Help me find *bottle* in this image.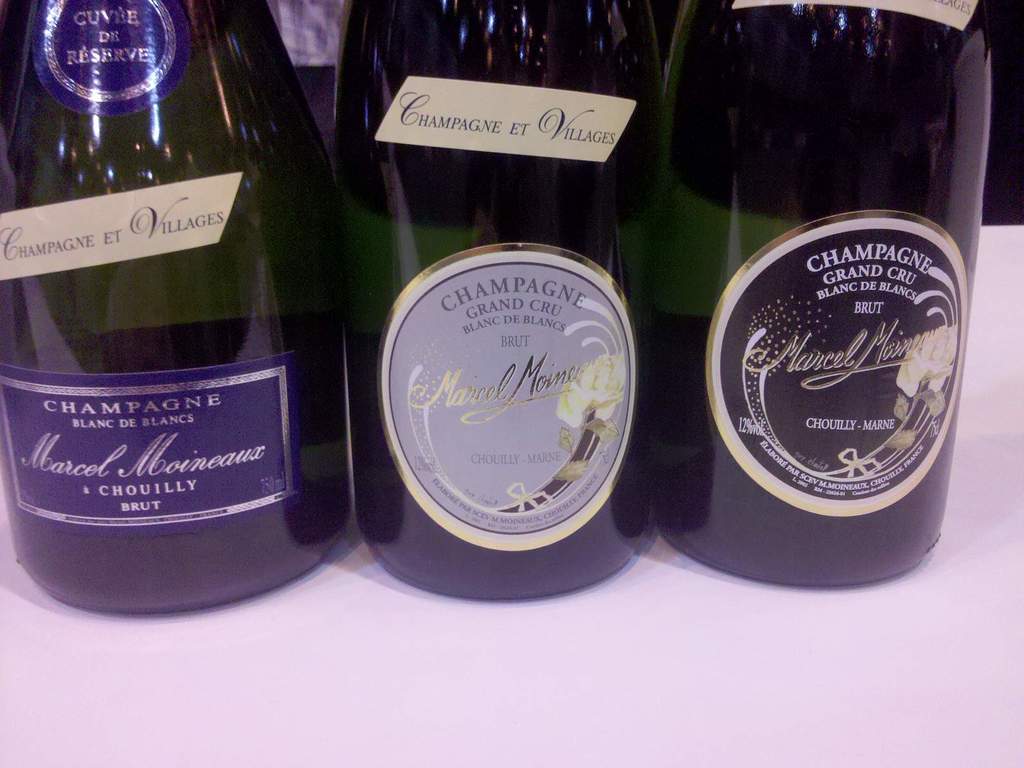
Found it: bbox(636, 0, 1005, 592).
